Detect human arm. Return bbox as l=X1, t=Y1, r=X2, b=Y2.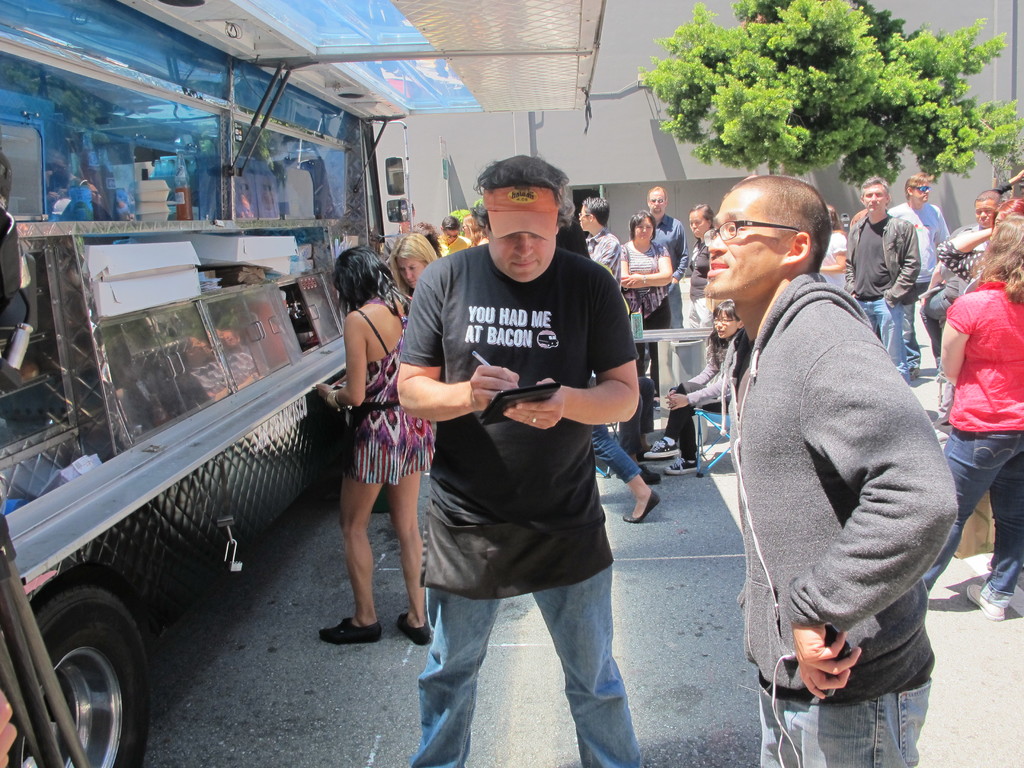
l=609, t=239, r=626, b=277.
